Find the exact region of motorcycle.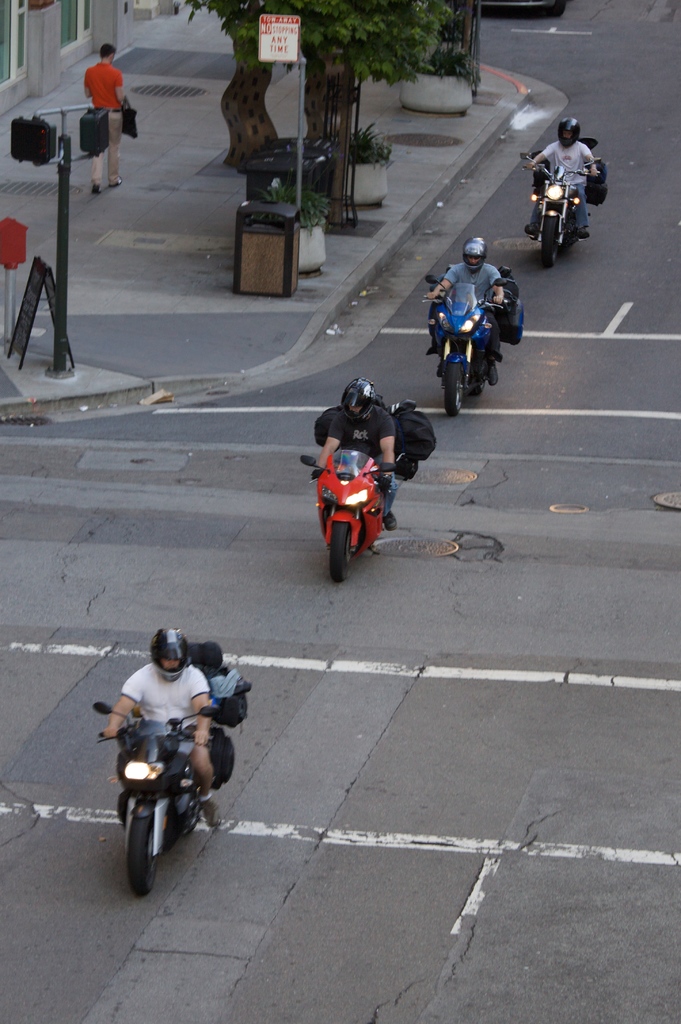
Exact region: crop(424, 280, 523, 419).
